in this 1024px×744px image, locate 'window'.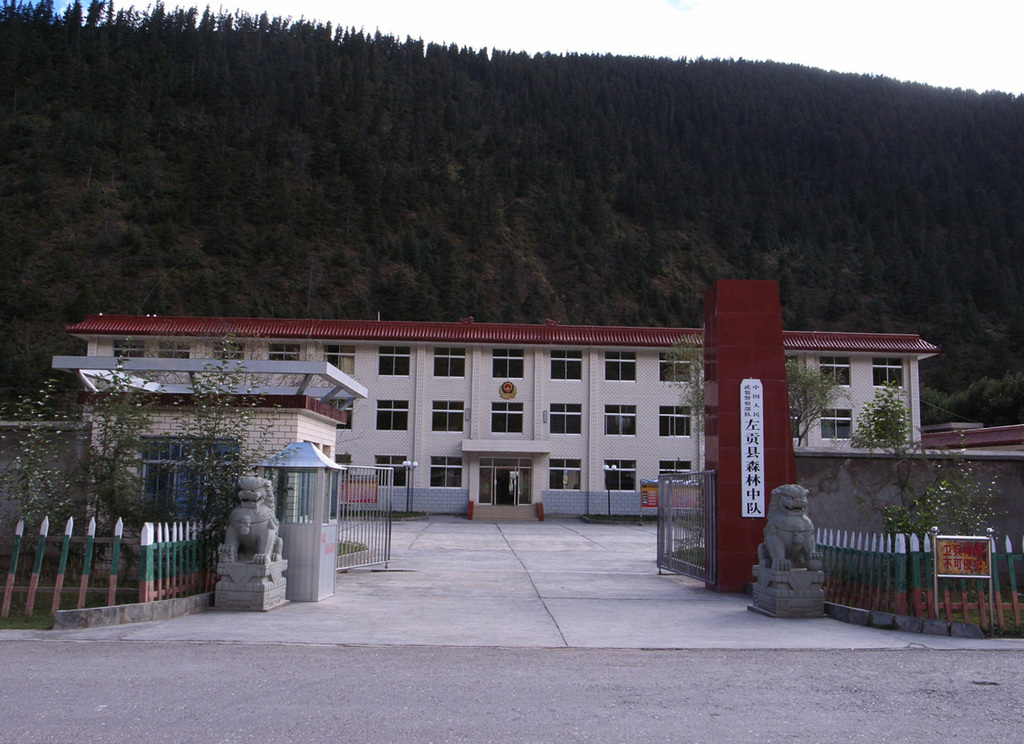
Bounding box: BBox(489, 400, 522, 433).
